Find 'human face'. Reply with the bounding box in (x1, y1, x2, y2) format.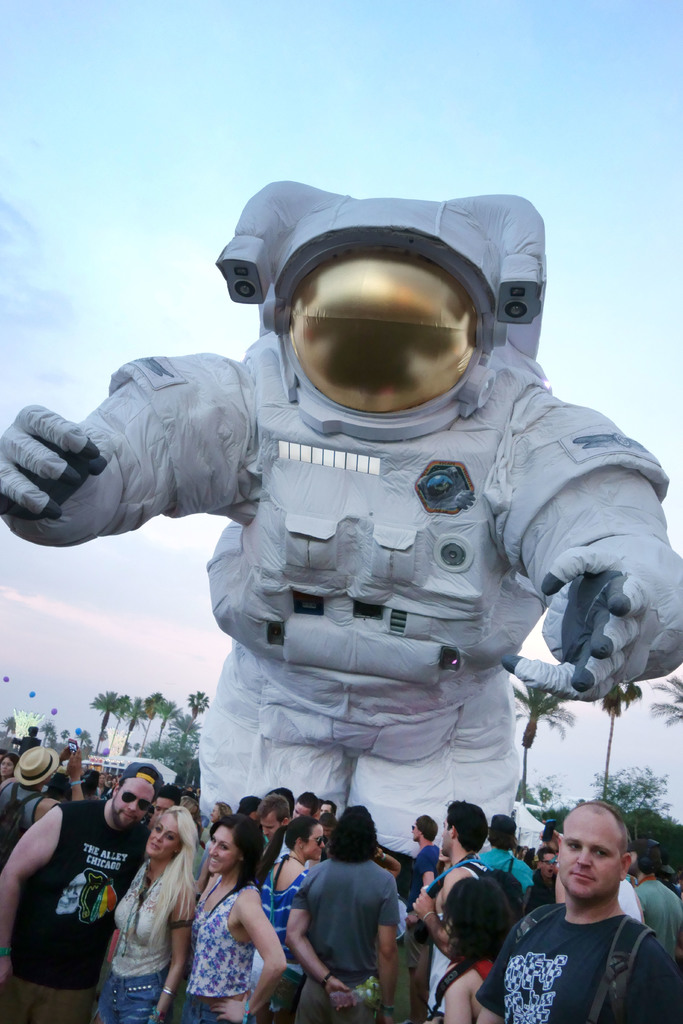
(114, 767, 156, 824).
